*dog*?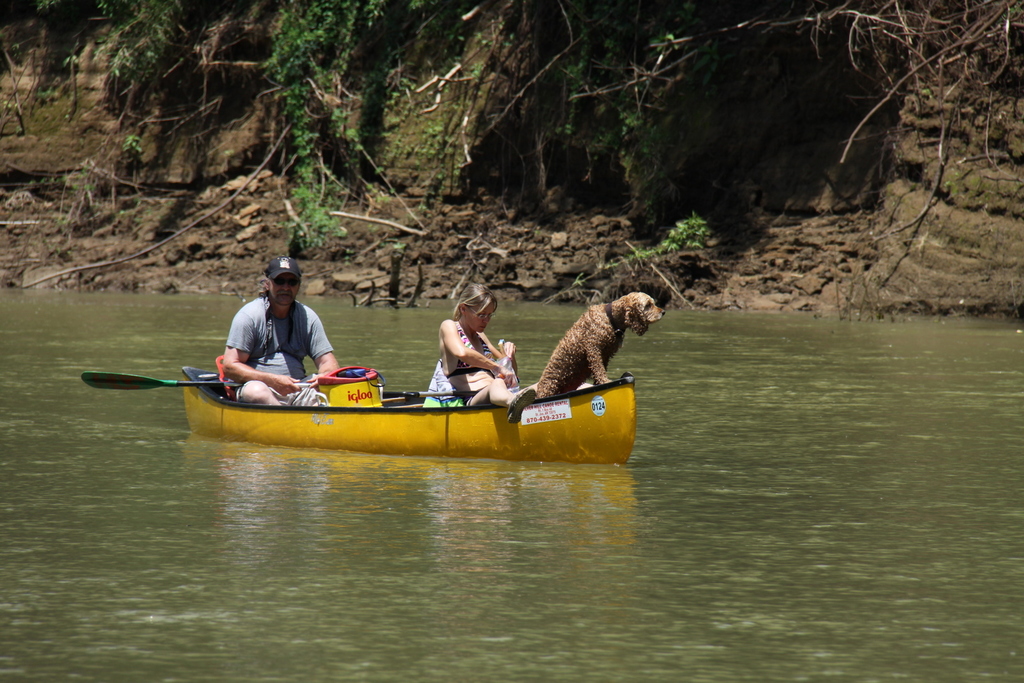
<bbox>536, 294, 668, 401</bbox>
